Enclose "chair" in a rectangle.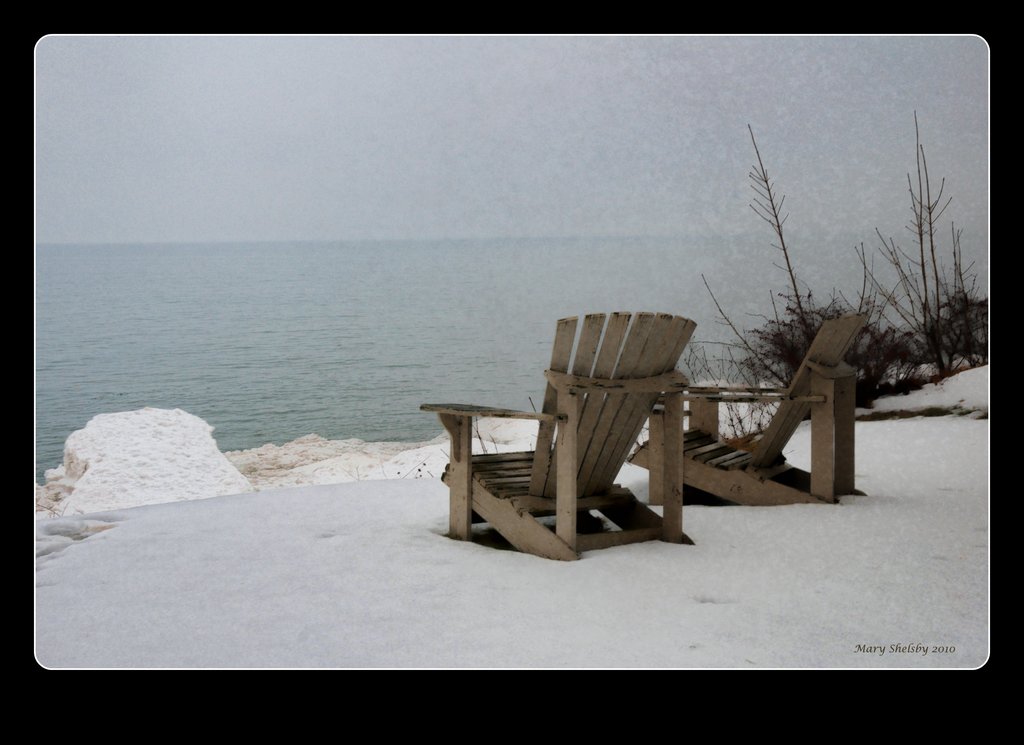
box=[486, 305, 737, 554].
